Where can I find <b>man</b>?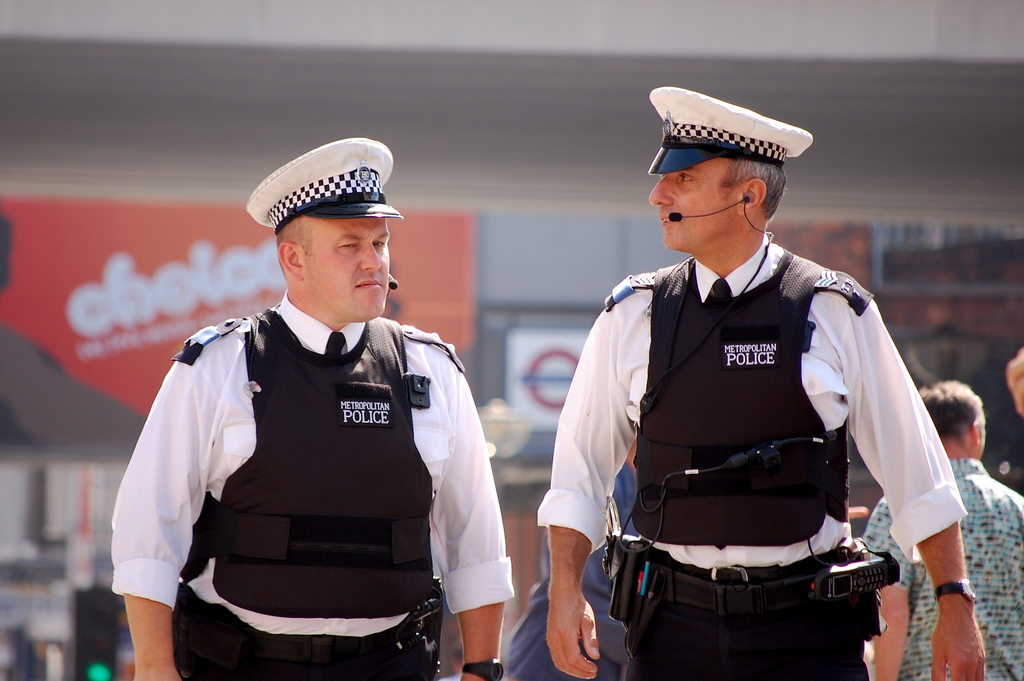
You can find it at 118 115 522 680.
